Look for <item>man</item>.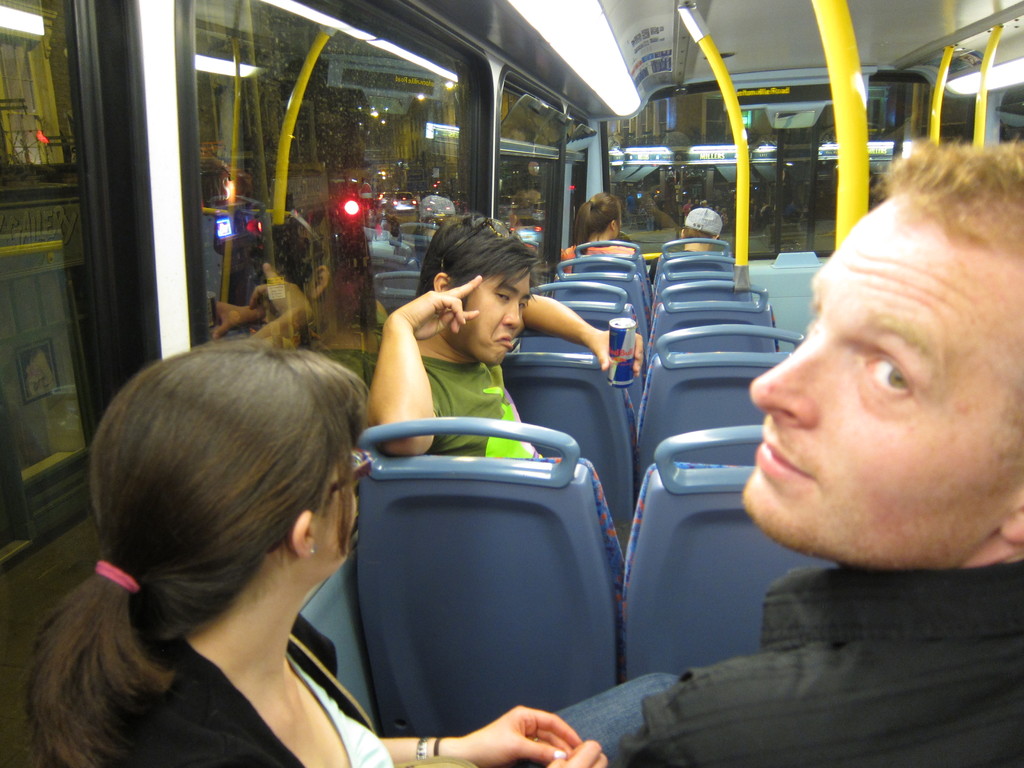
Found: detection(362, 202, 648, 457).
